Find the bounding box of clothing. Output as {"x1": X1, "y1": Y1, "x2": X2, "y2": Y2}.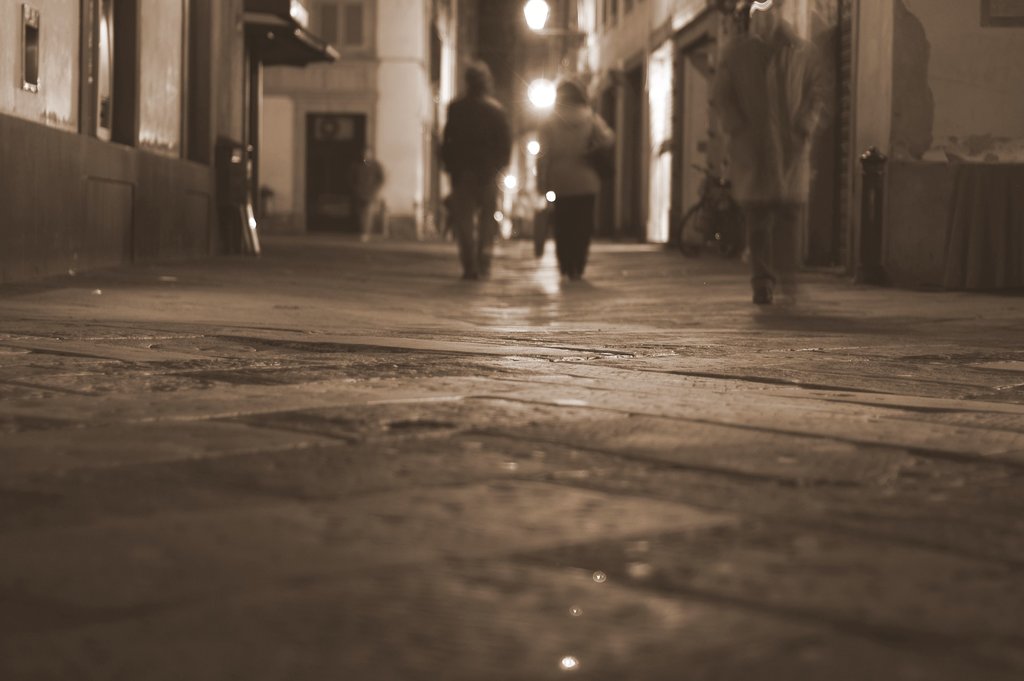
{"x1": 428, "y1": 65, "x2": 516, "y2": 259}.
